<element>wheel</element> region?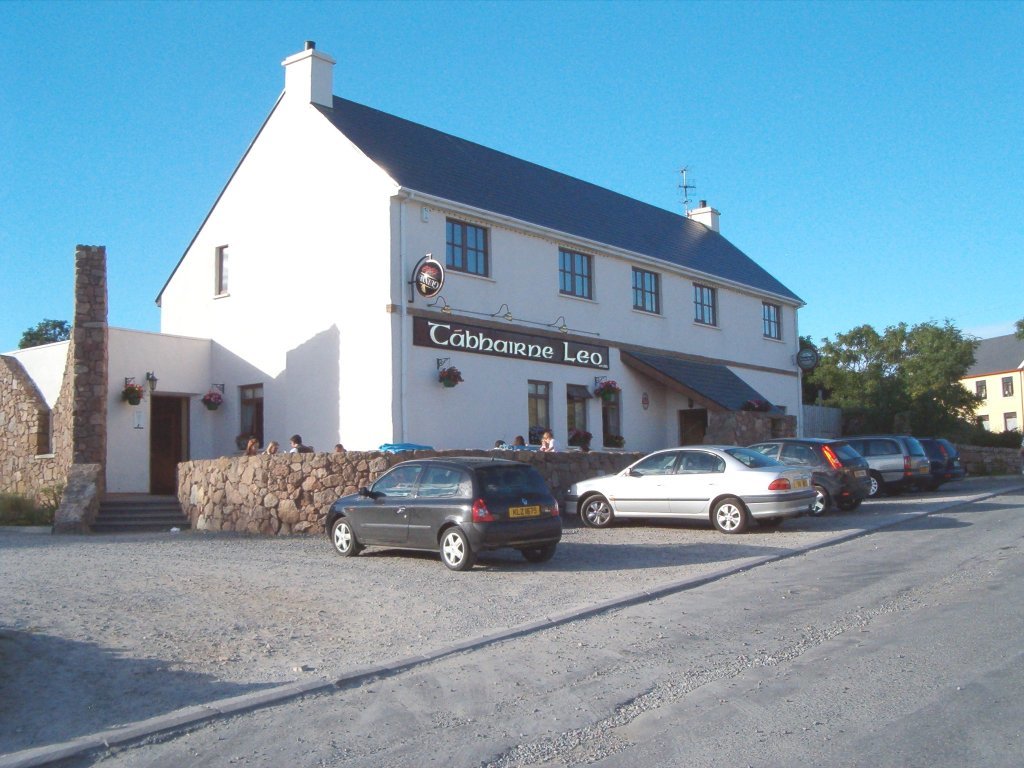
detection(329, 517, 364, 556)
